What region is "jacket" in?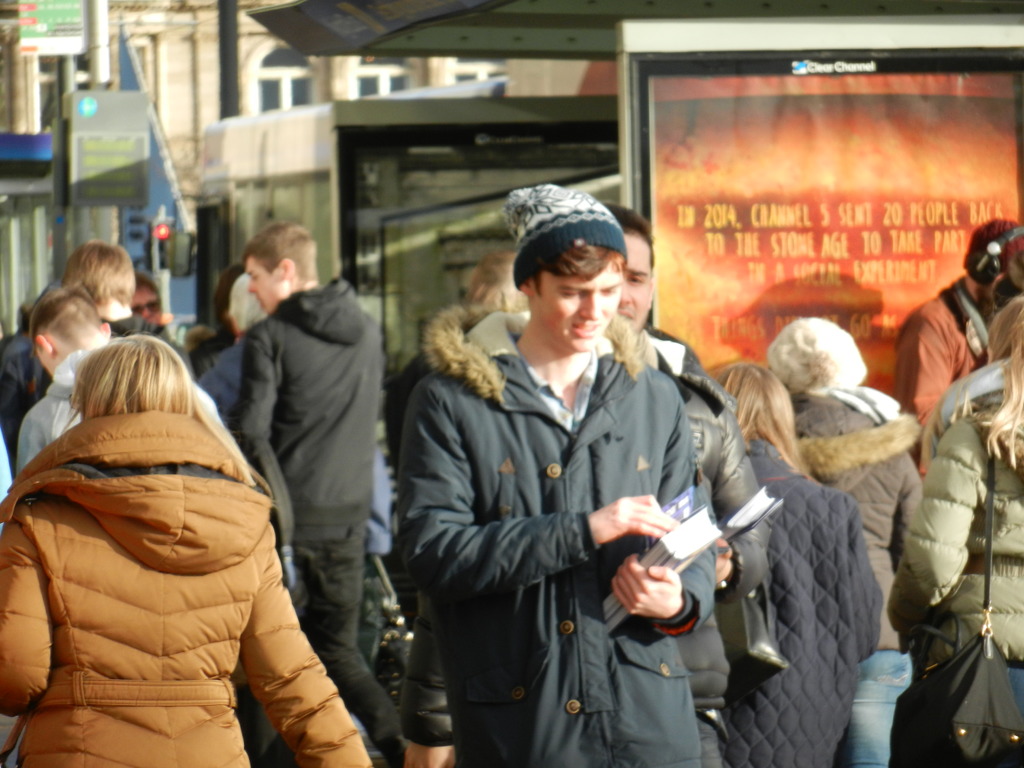
[left=0, top=403, right=376, bottom=767].
